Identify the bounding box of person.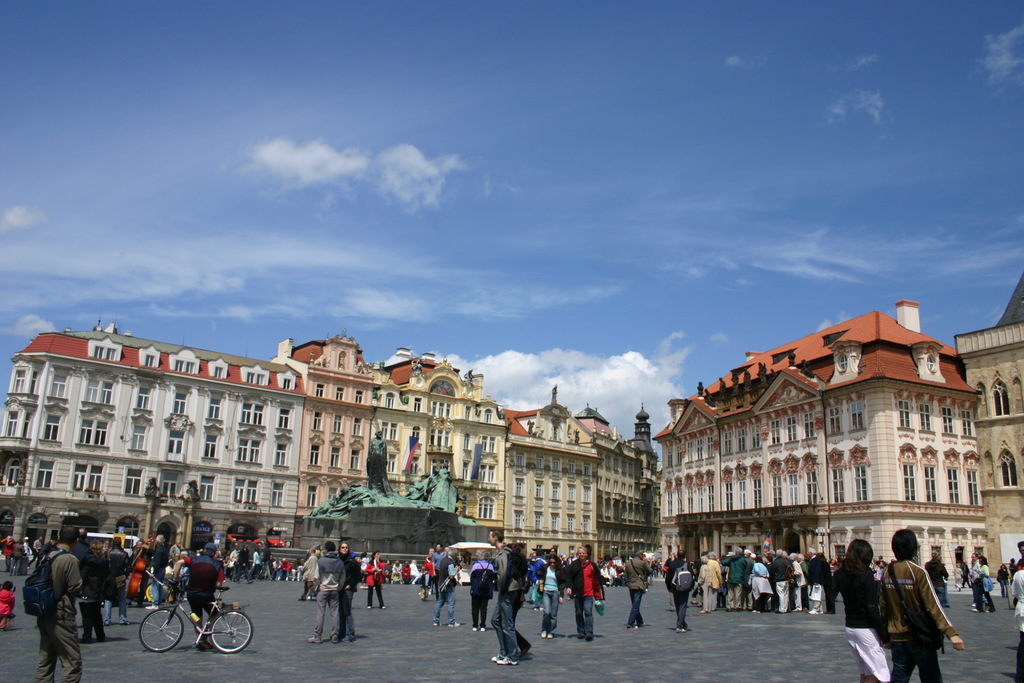
365, 427, 394, 497.
